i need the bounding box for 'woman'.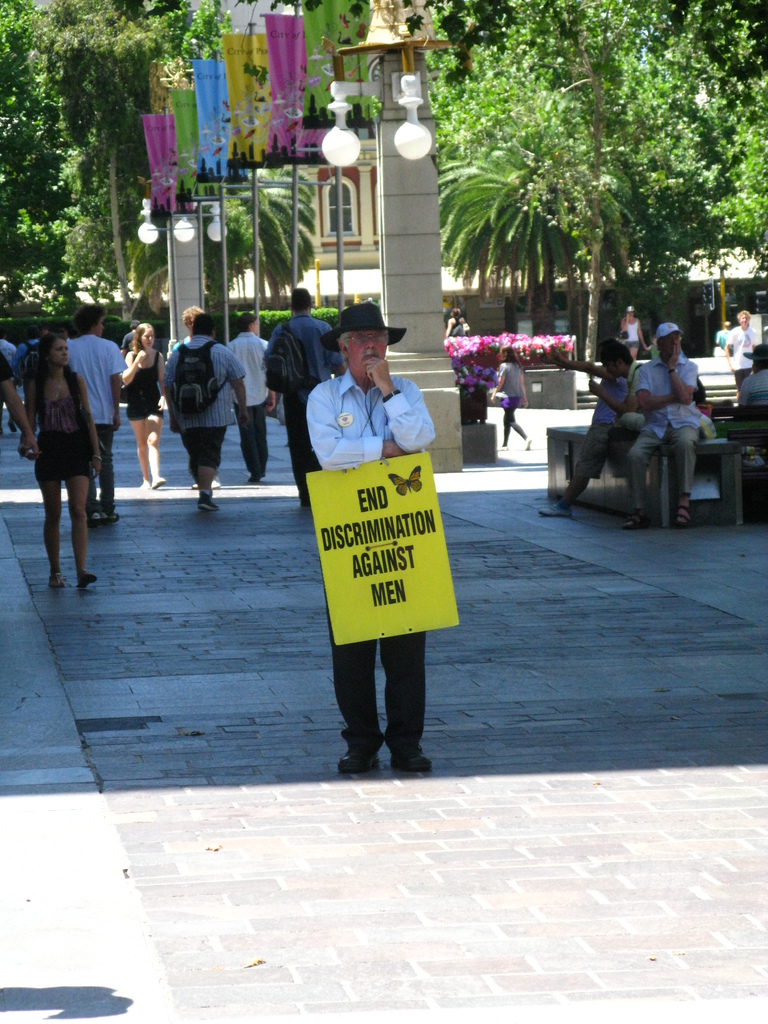
Here it is: region(489, 342, 536, 458).
